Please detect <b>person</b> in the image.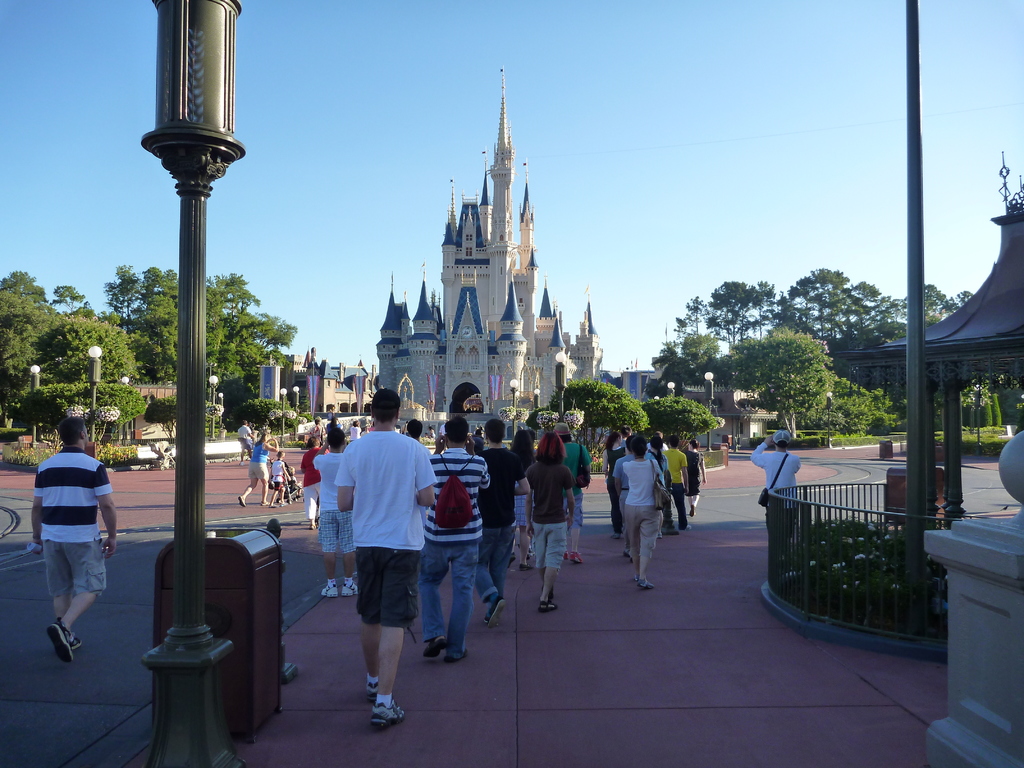
bbox(239, 430, 282, 505).
